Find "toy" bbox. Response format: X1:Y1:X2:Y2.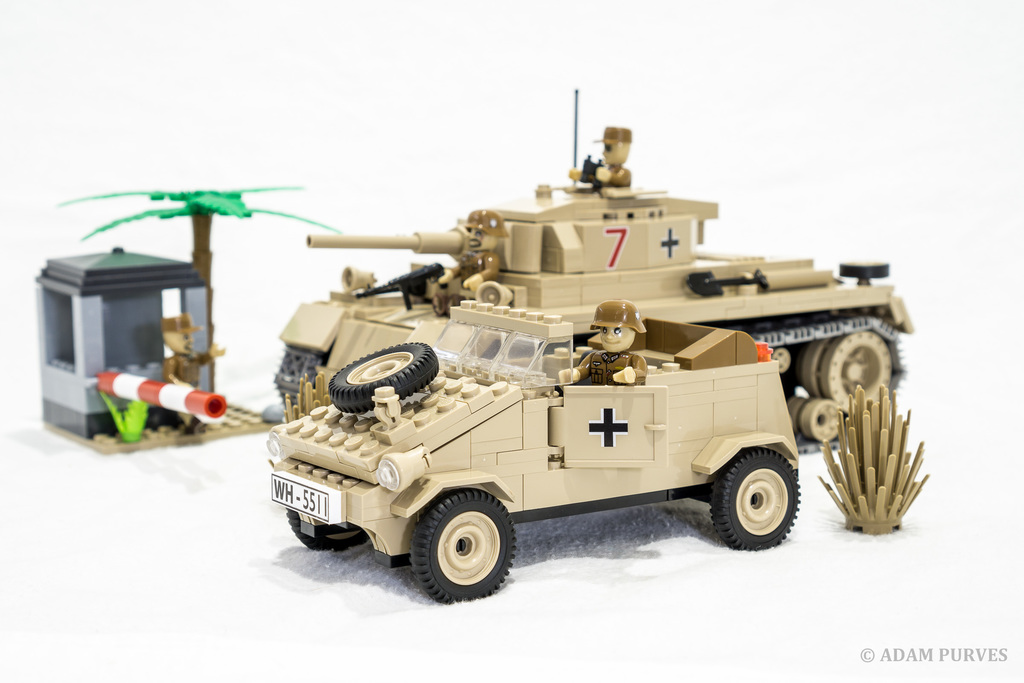
0:218:320:461.
